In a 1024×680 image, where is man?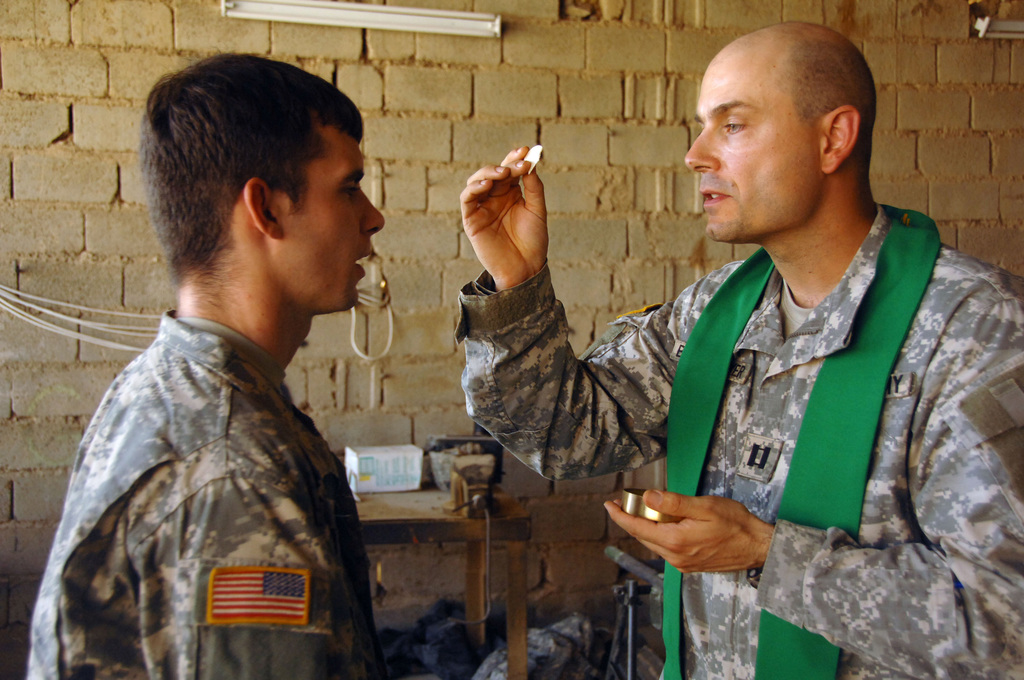
pyautogui.locateOnScreen(40, 56, 426, 665).
